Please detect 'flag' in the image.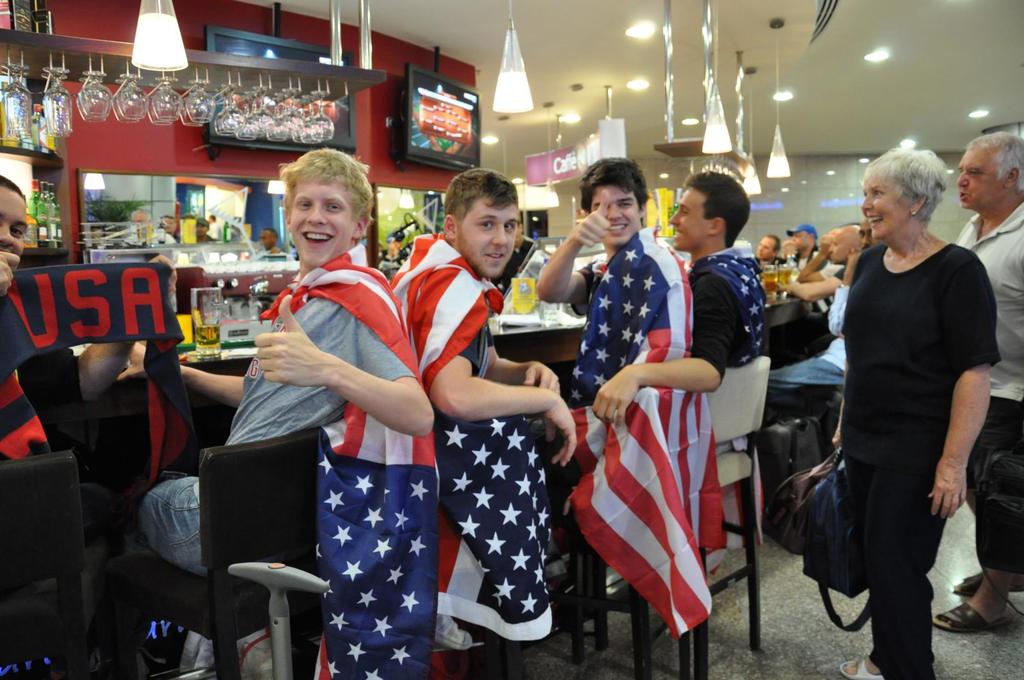
detection(392, 235, 502, 384).
